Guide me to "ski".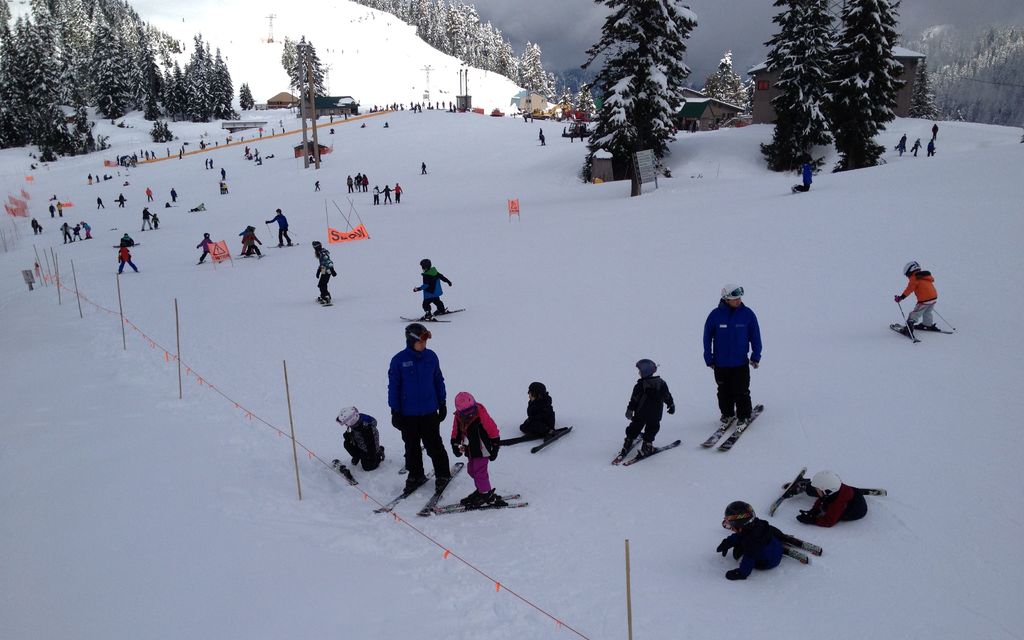
Guidance: [607,429,650,468].
